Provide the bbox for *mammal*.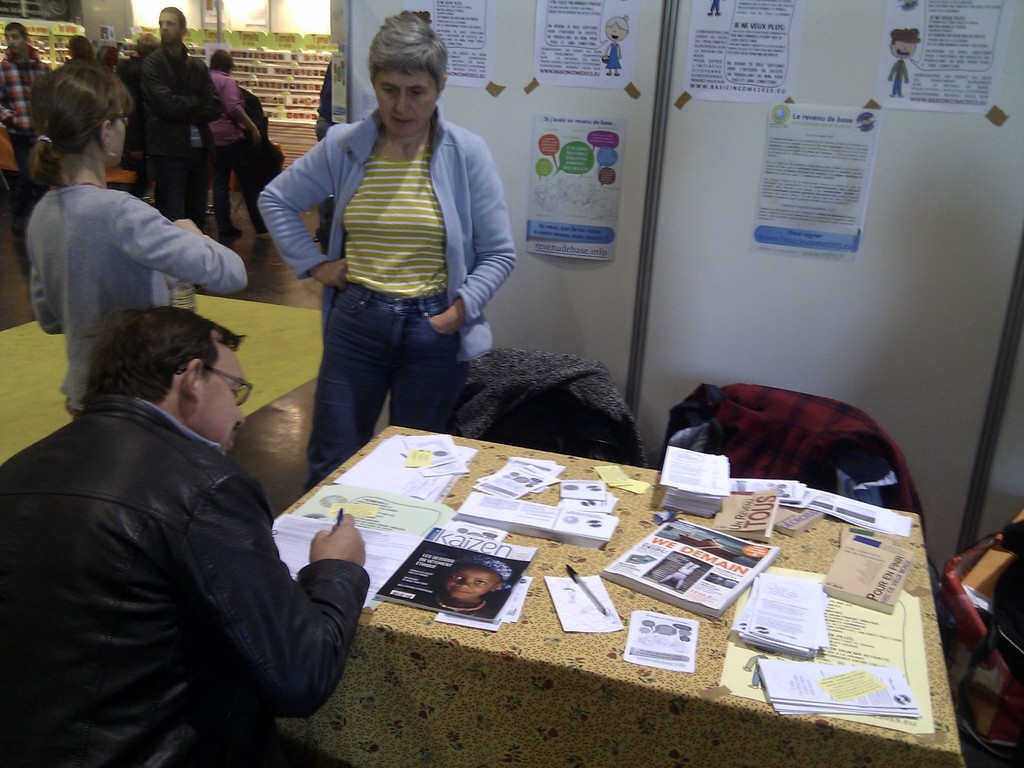
x1=259, y1=41, x2=514, y2=482.
